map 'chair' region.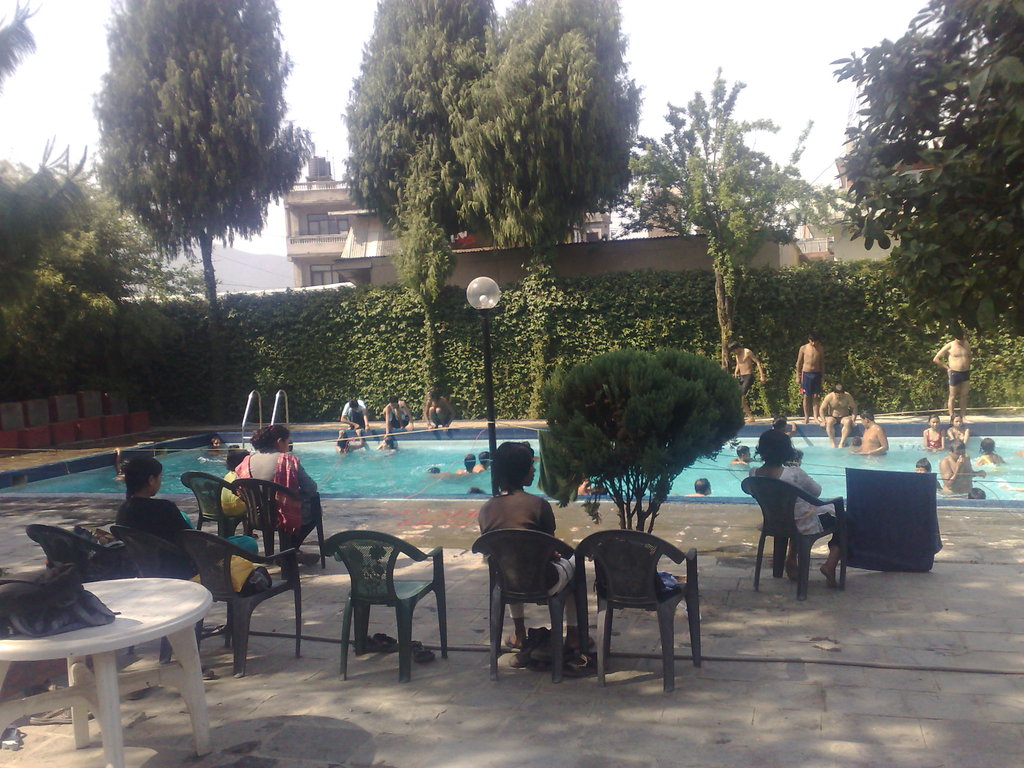
Mapped to BBox(473, 527, 595, 689).
